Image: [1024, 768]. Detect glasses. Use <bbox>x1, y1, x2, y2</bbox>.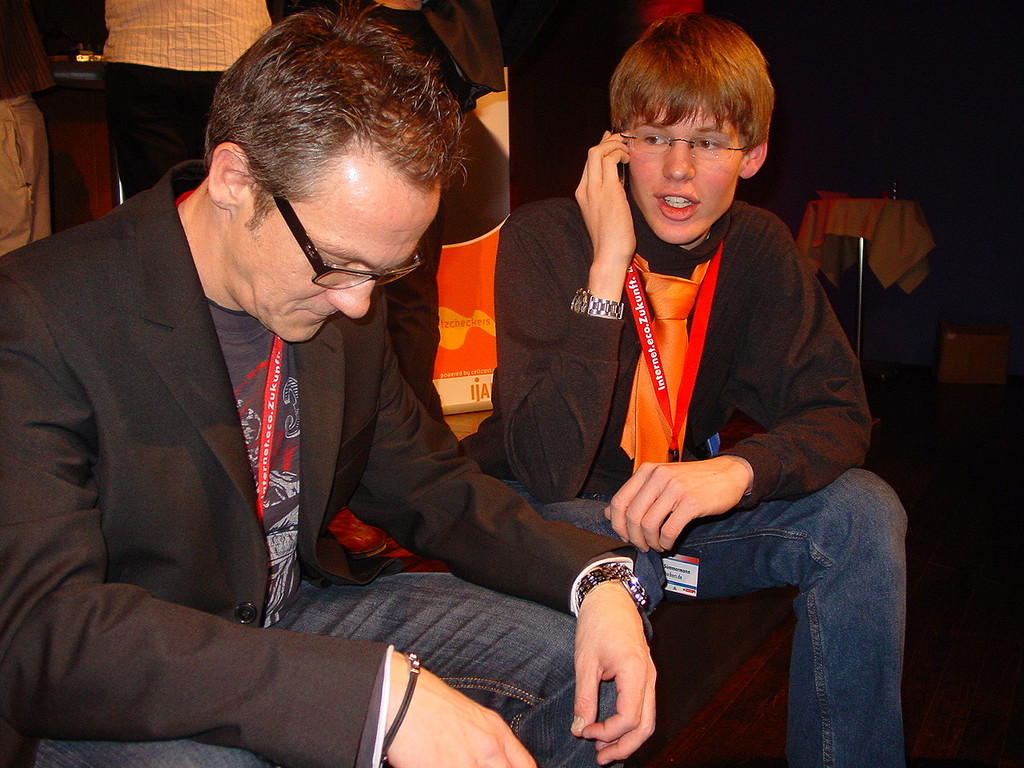
<bbox>270, 191, 423, 294</bbox>.
